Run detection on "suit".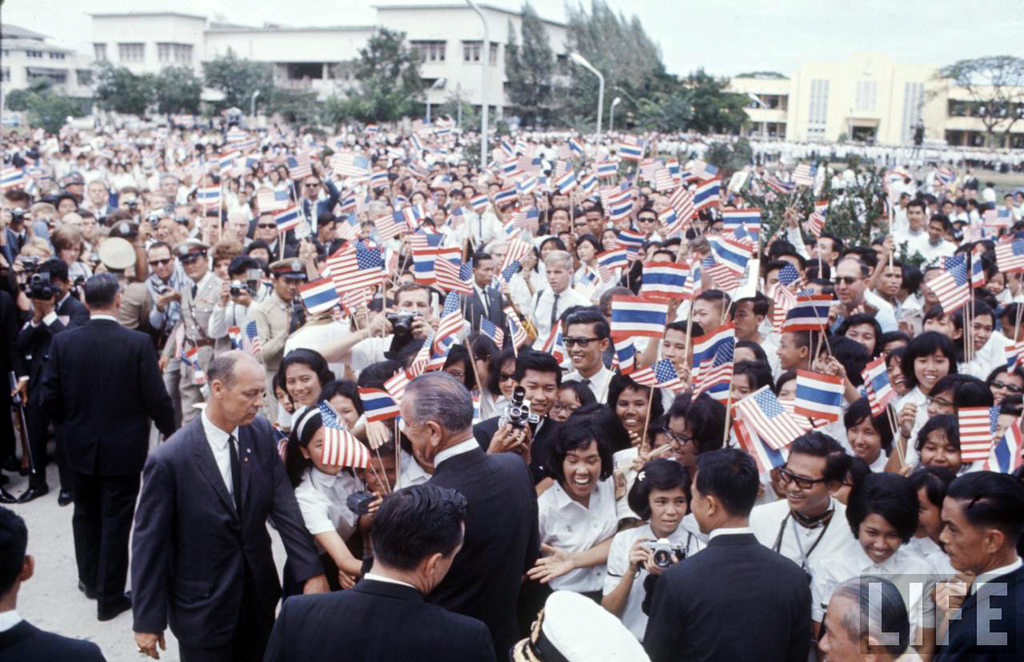
Result: box=[267, 235, 293, 262].
